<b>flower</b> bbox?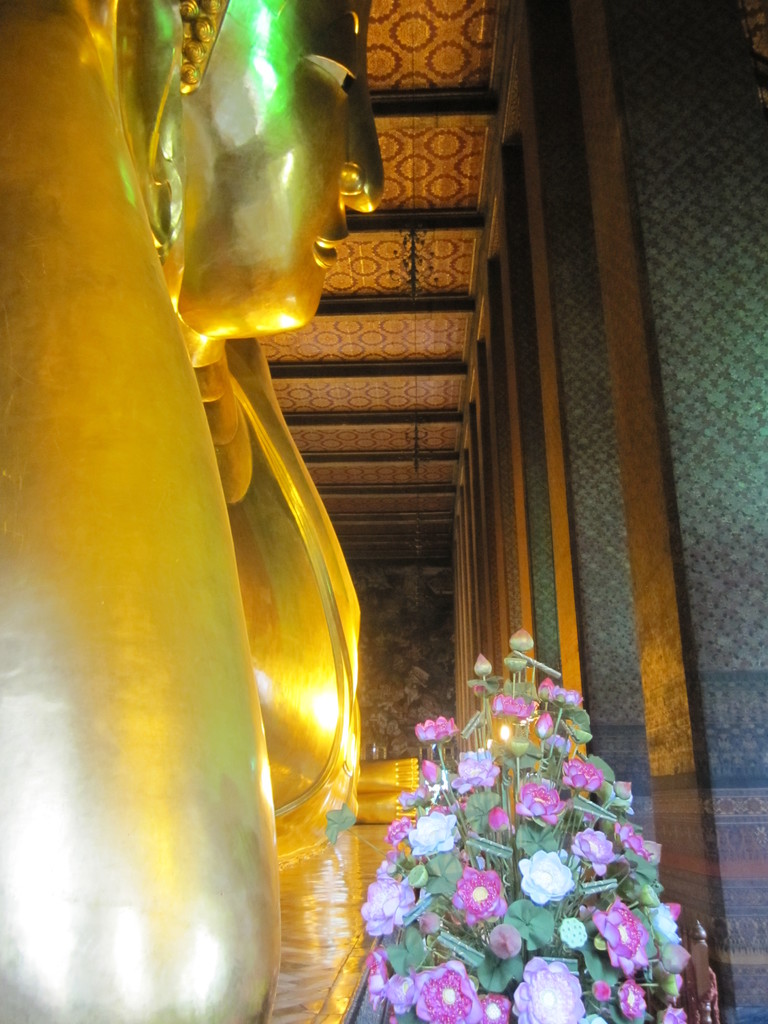
659 994 698 1023
